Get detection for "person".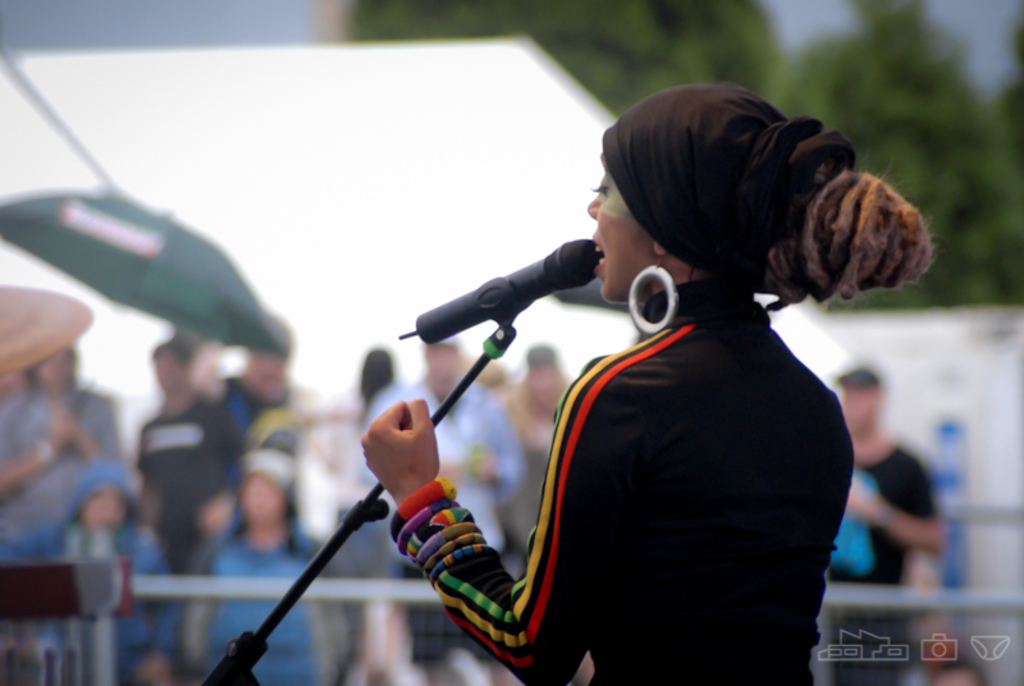
Detection: [left=0, top=461, right=170, bottom=685].
